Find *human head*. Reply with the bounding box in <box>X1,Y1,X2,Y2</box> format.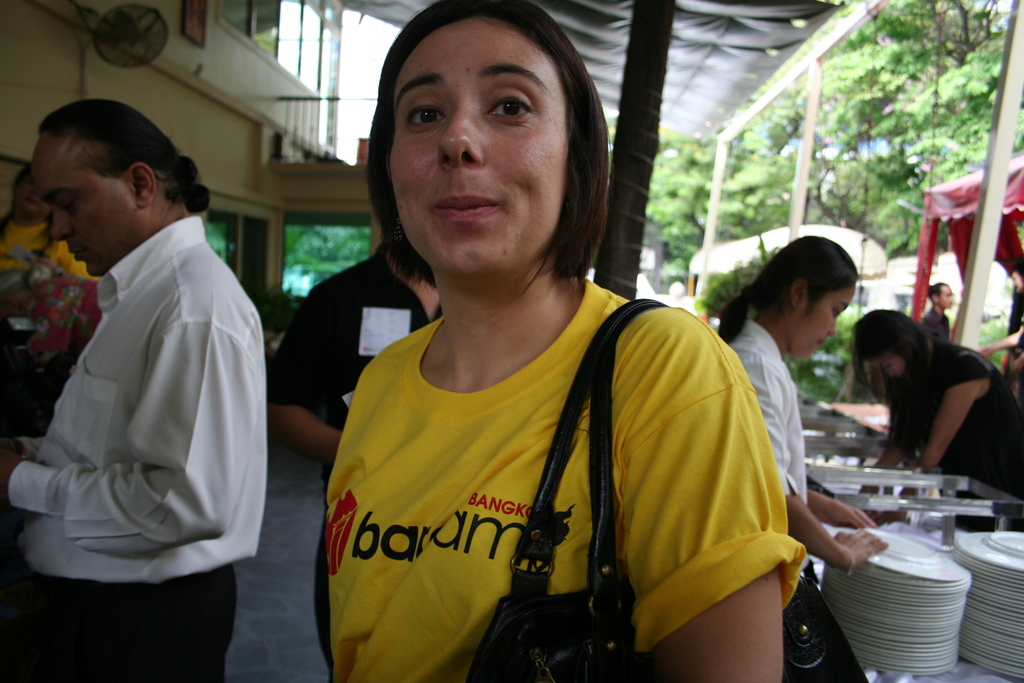
<box>931,279,952,309</box>.
